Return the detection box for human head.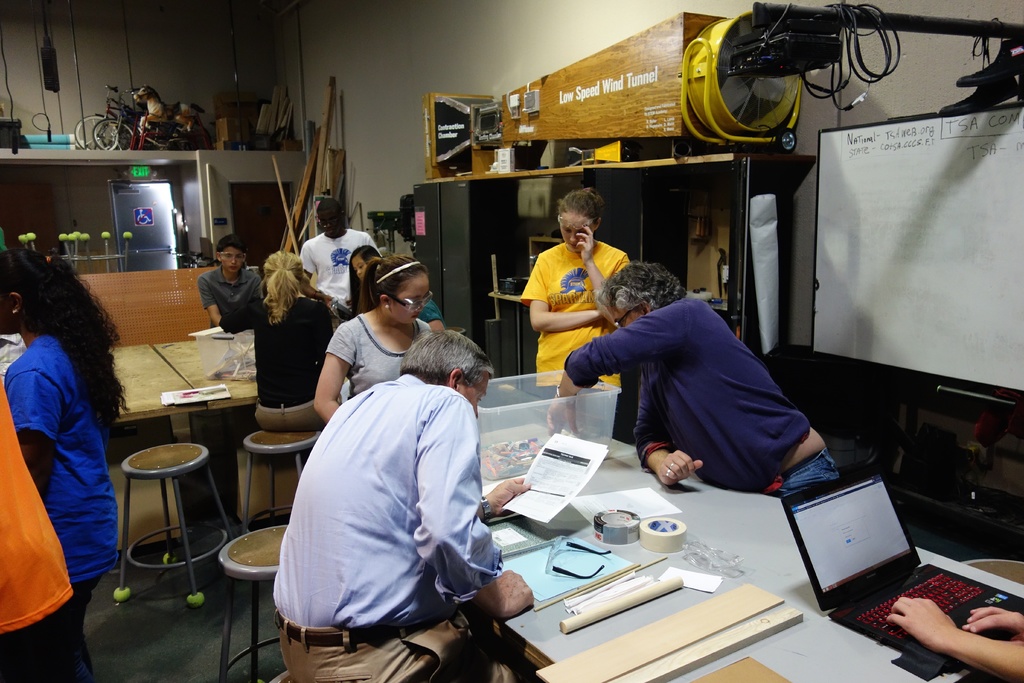
<bbox>0, 243, 93, 336</bbox>.
